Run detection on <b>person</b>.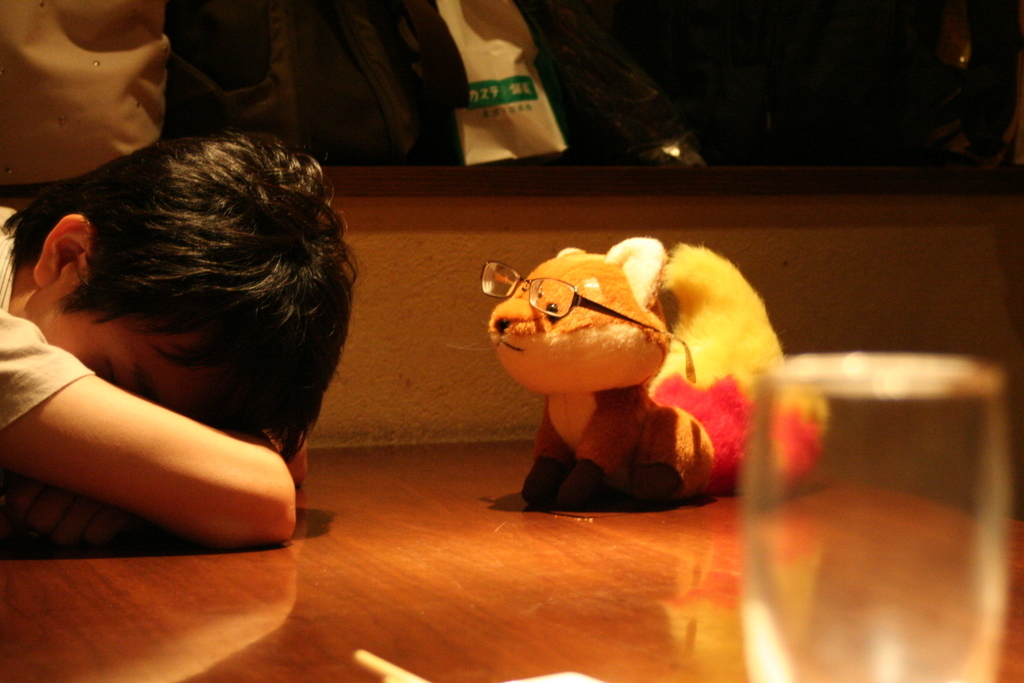
Result: pyautogui.locateOnScreen(0, 118, 355, 570).
